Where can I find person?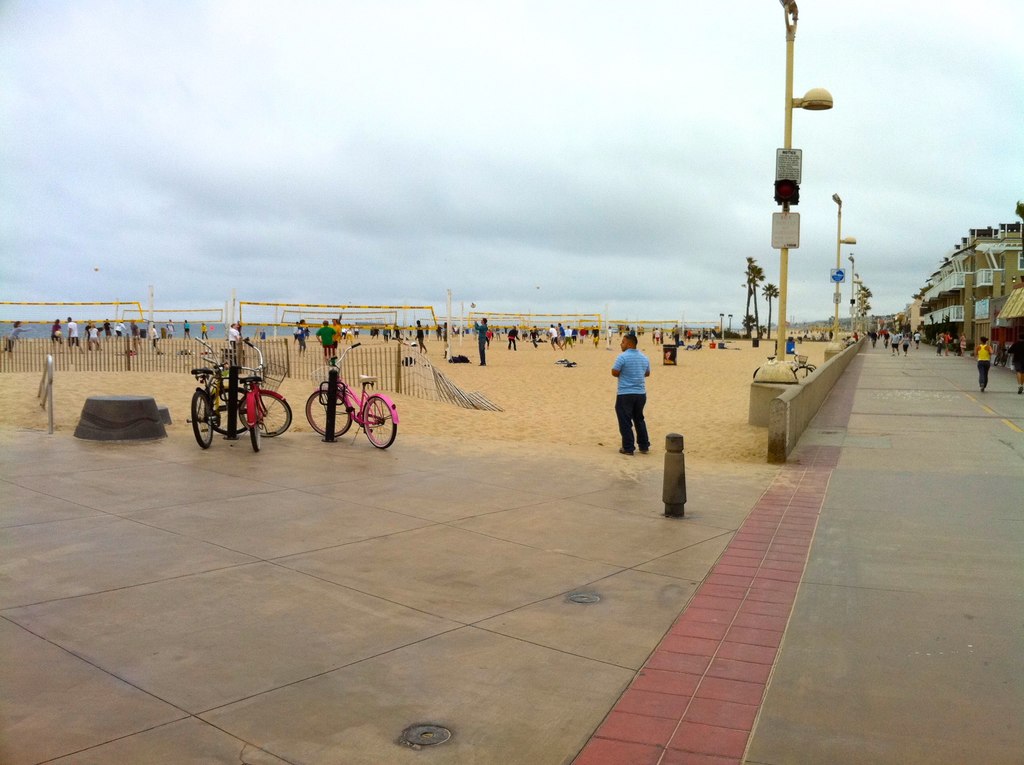
You can find it at region(653, 328, 660, 343).
